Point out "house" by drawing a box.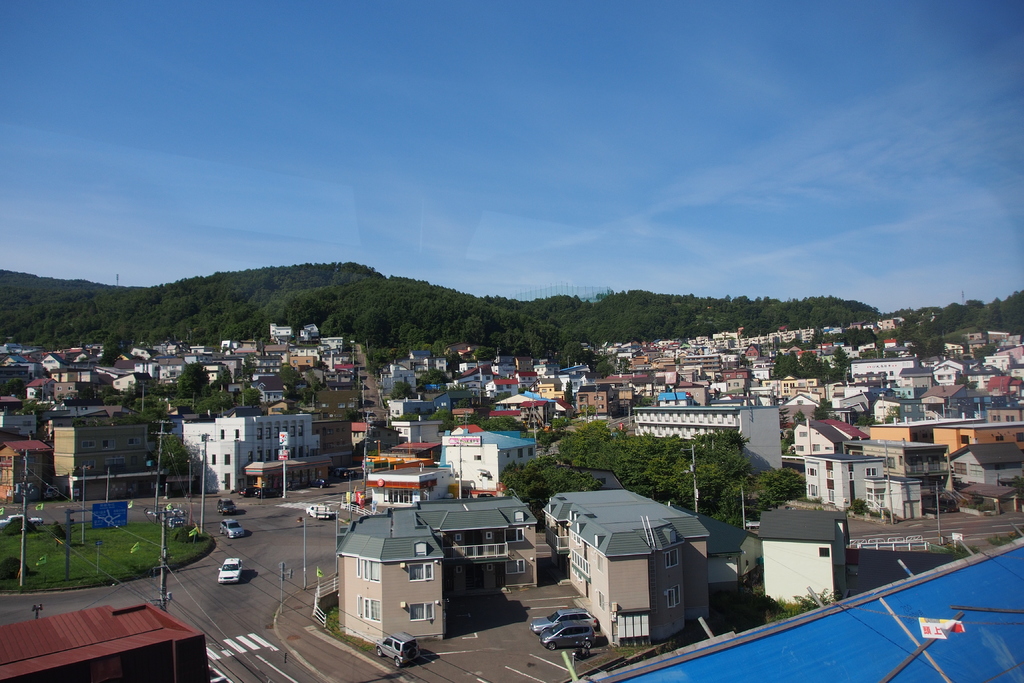
<box>538,479,710,639</box>.
